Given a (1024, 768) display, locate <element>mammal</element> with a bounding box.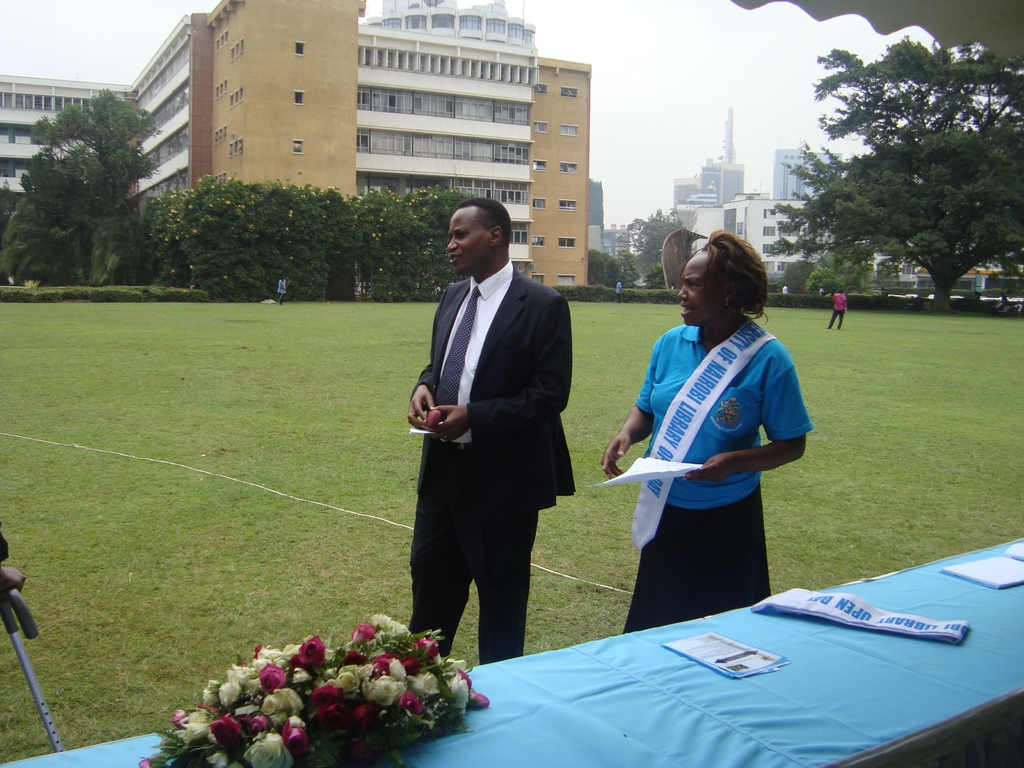
Located: bbox=(1, 526, 28, 594).
